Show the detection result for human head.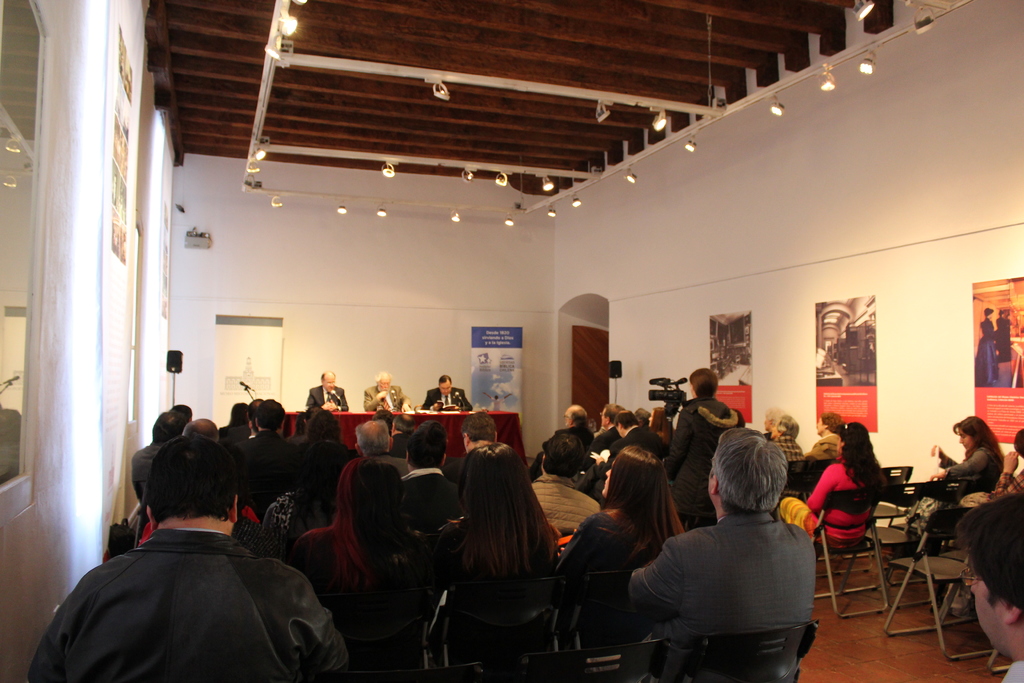
{"x1": 458, "y1": 411, "x2": 499, "y2": 454}.
